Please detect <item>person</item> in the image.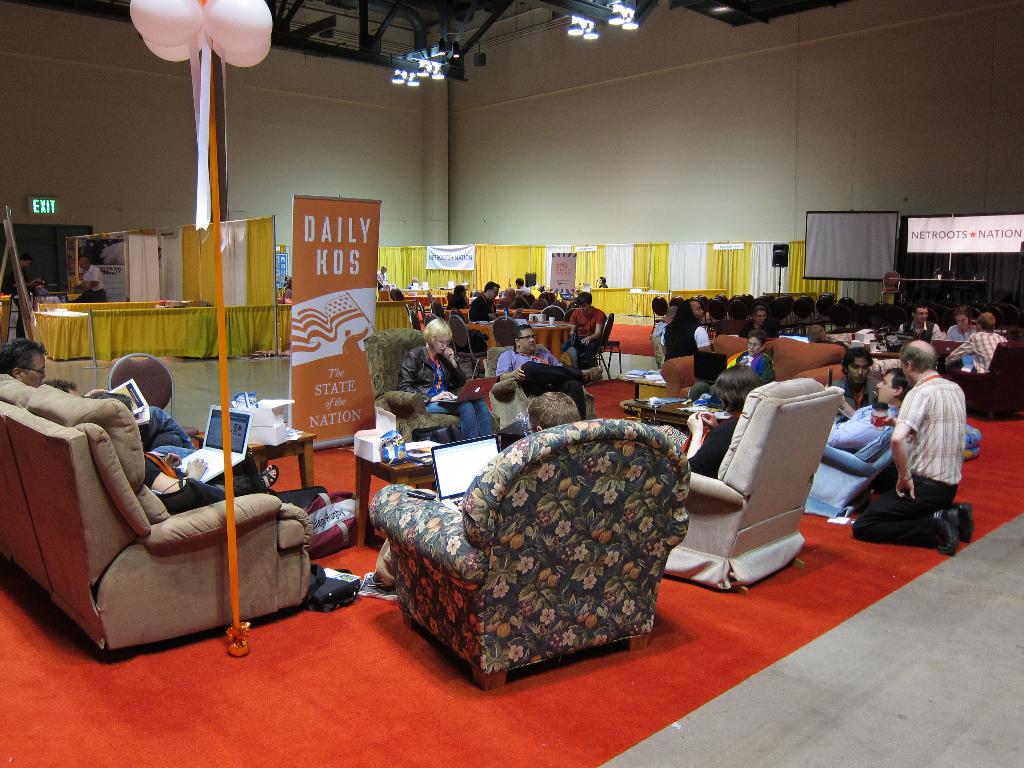
BBox(746, 305, 773, 328).
